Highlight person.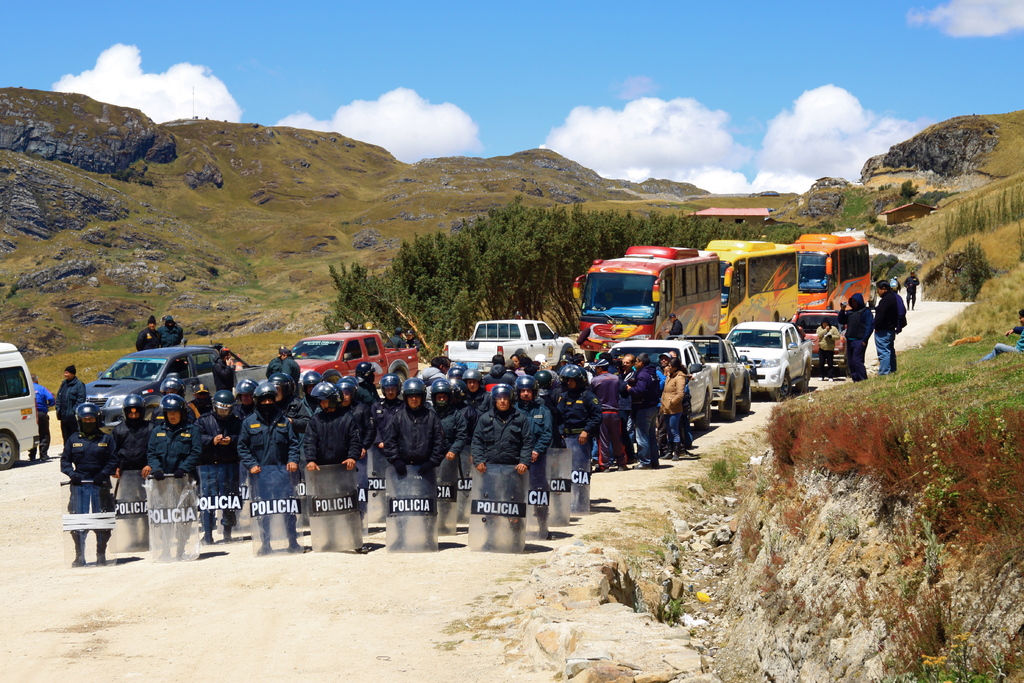
Highlighted region: 155:315:182:347.
